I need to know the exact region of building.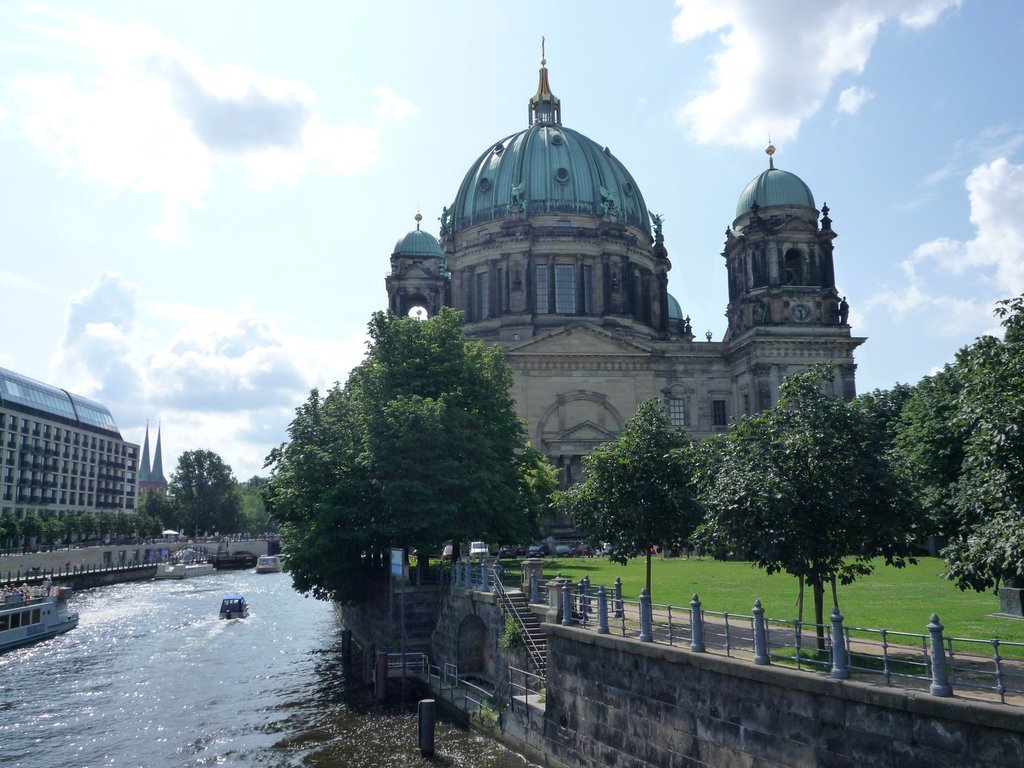
Region: 381 40 863 499.
